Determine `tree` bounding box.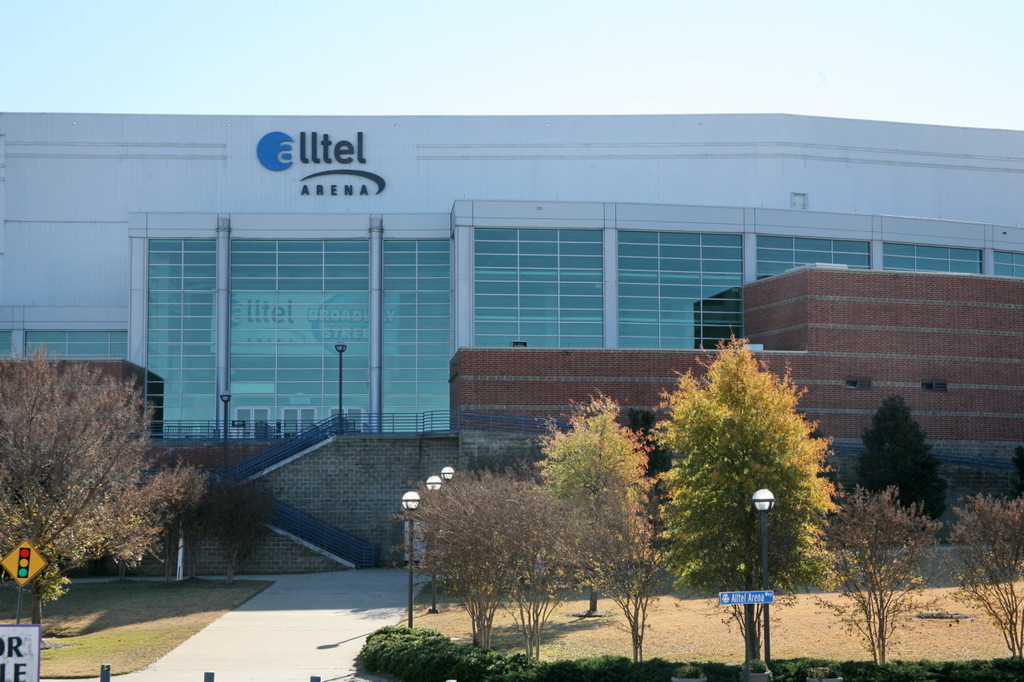
Determined: (946,473,1020,681).
